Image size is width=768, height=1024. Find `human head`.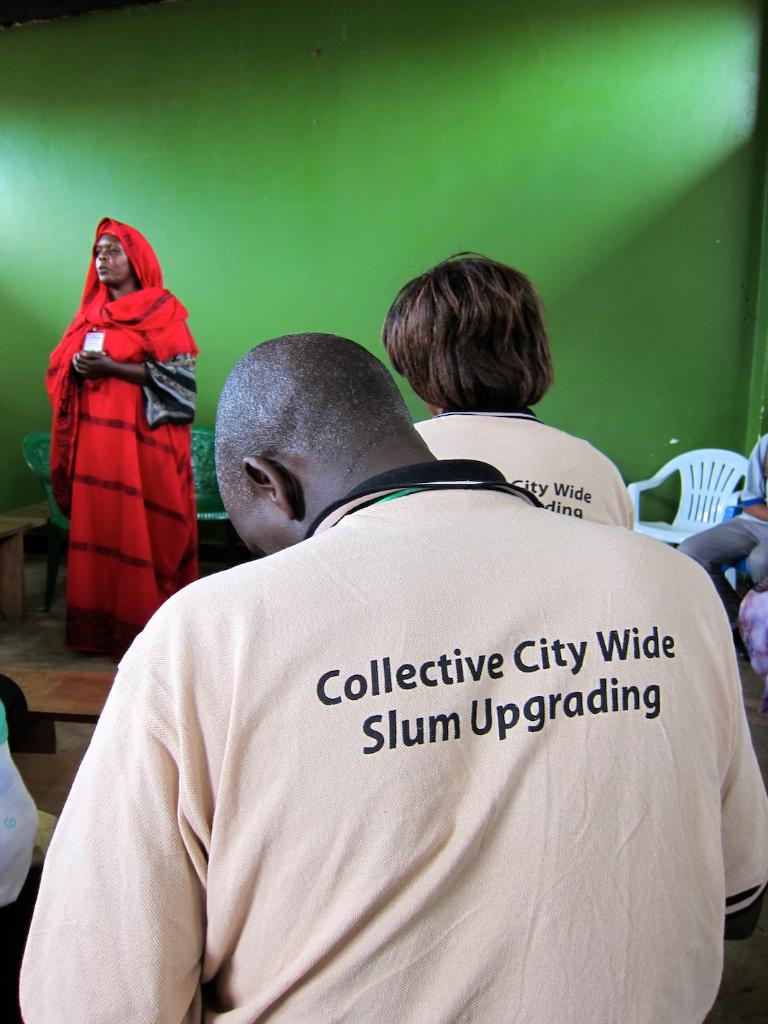
{"left": 390, "top": 253, "right": 558, "bottom": 410}.
